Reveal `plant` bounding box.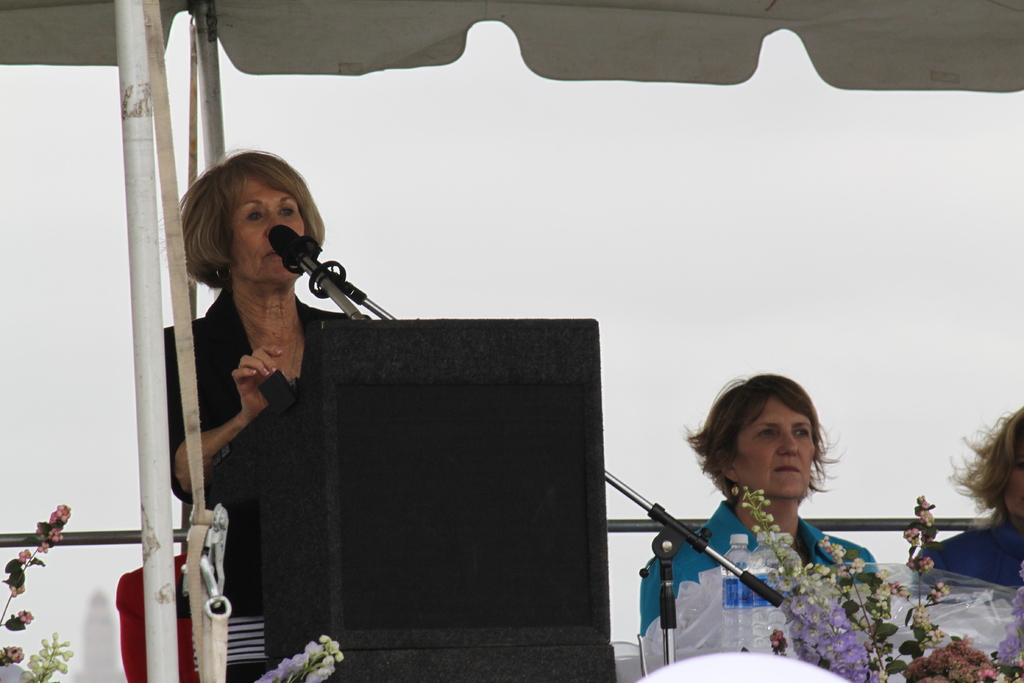
Revealed: [left=251, top=634, right=346, bottom=682].
